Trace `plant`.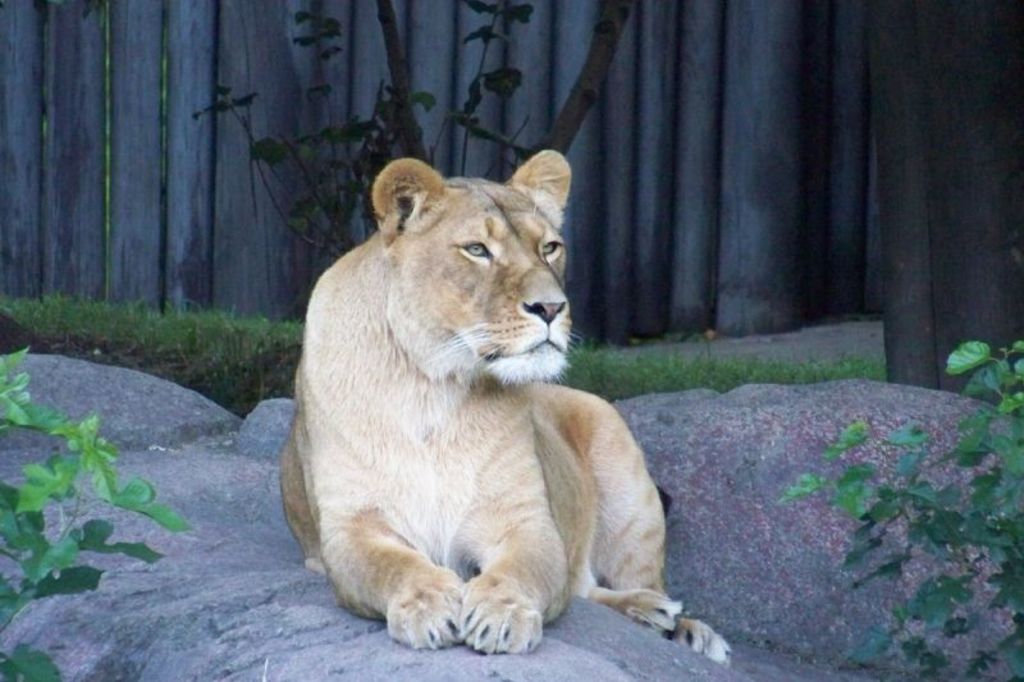
Traced to select_region(0, 292, 895, 413).
